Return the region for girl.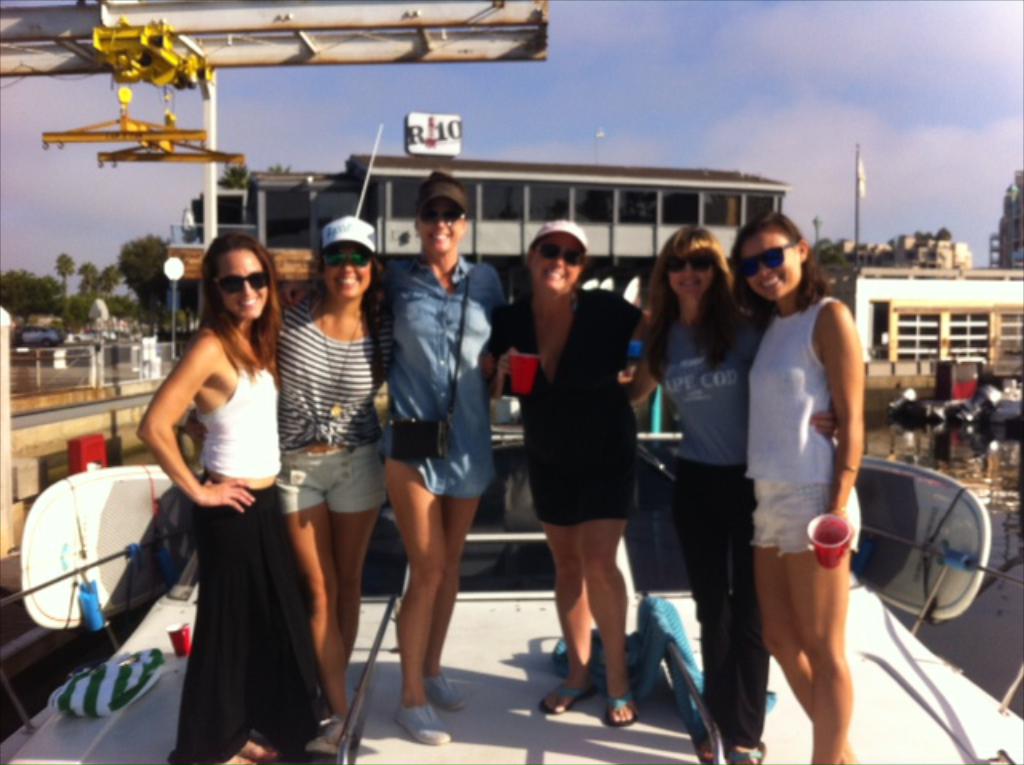
483:219:640:725.
